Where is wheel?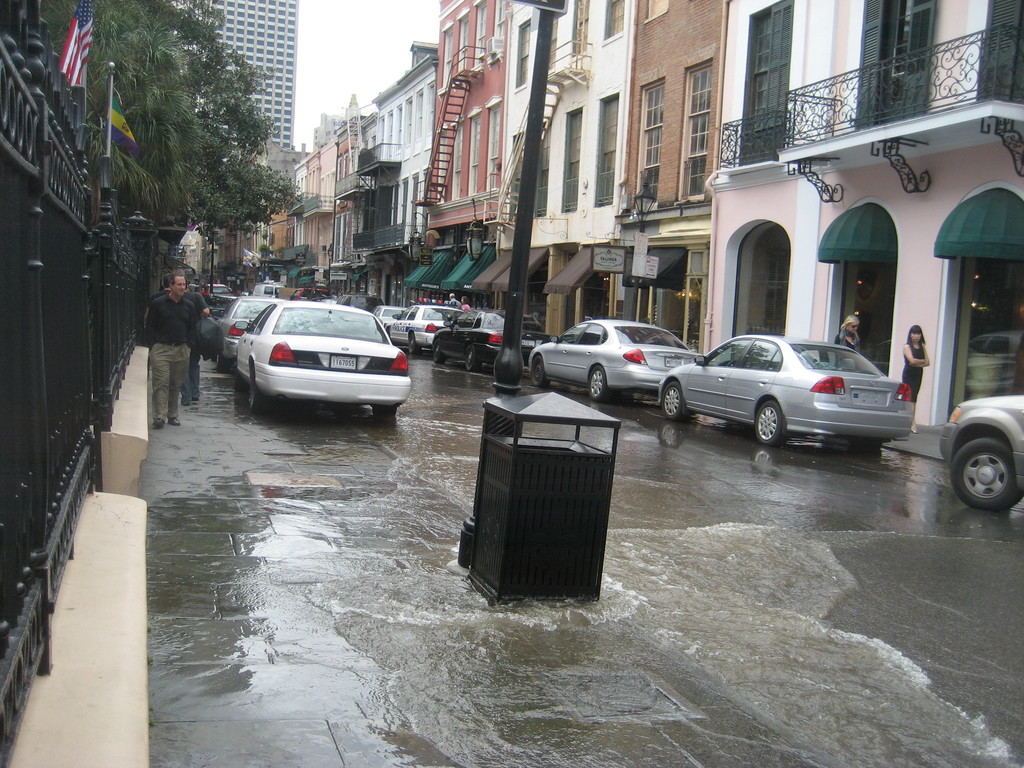
[234,367,248,391].
